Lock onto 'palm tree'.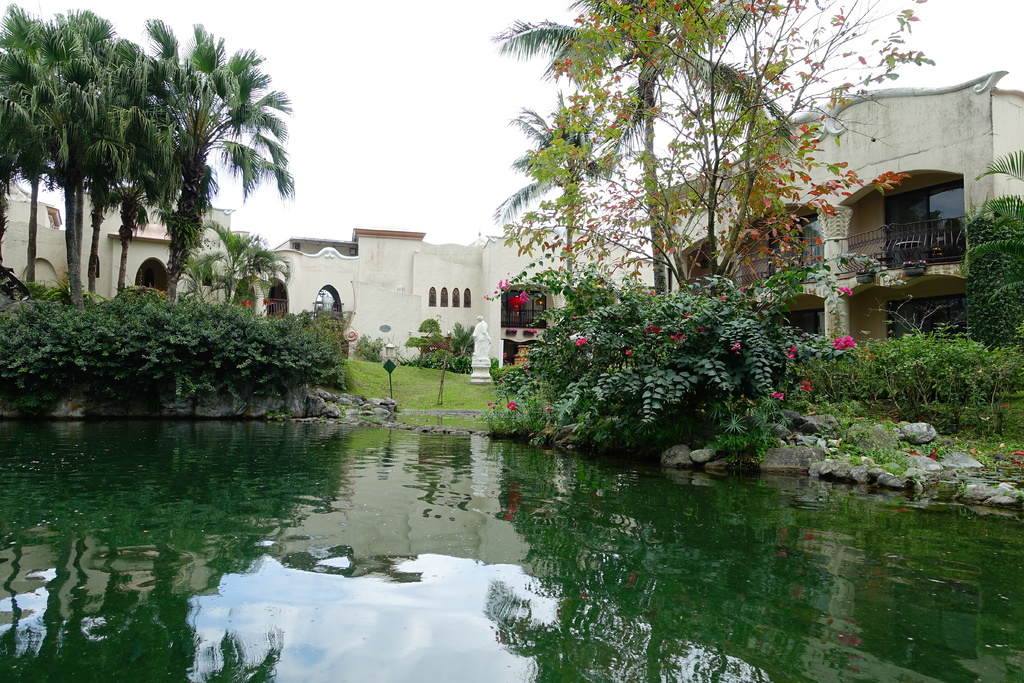
Locked: 0,4,294,308.
